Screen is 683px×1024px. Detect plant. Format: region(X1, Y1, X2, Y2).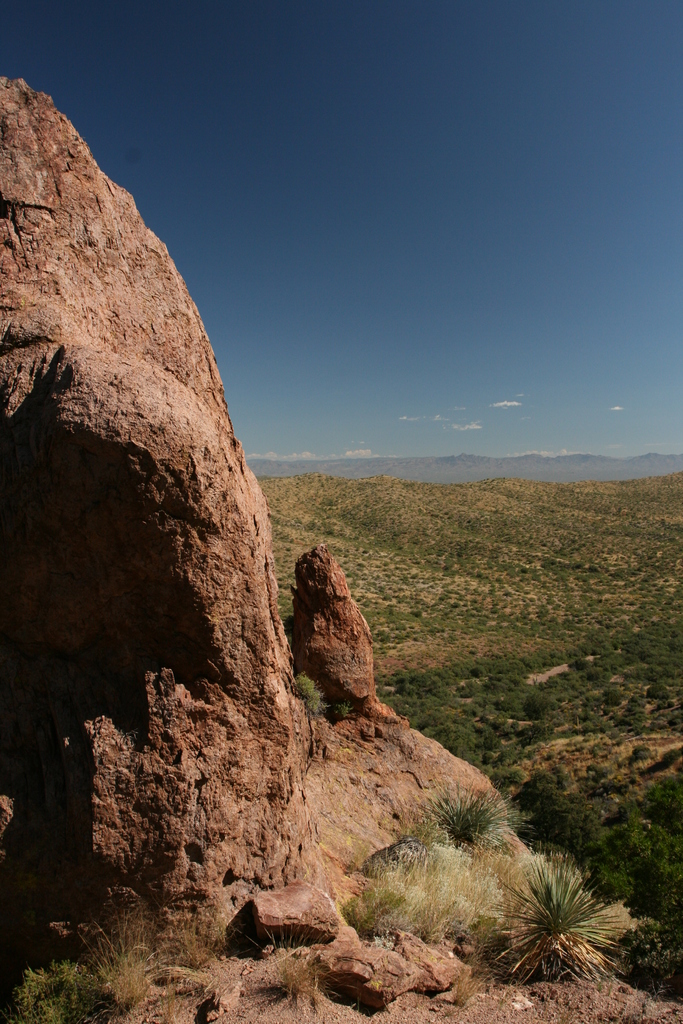
region(297, 666, 332, 725).
